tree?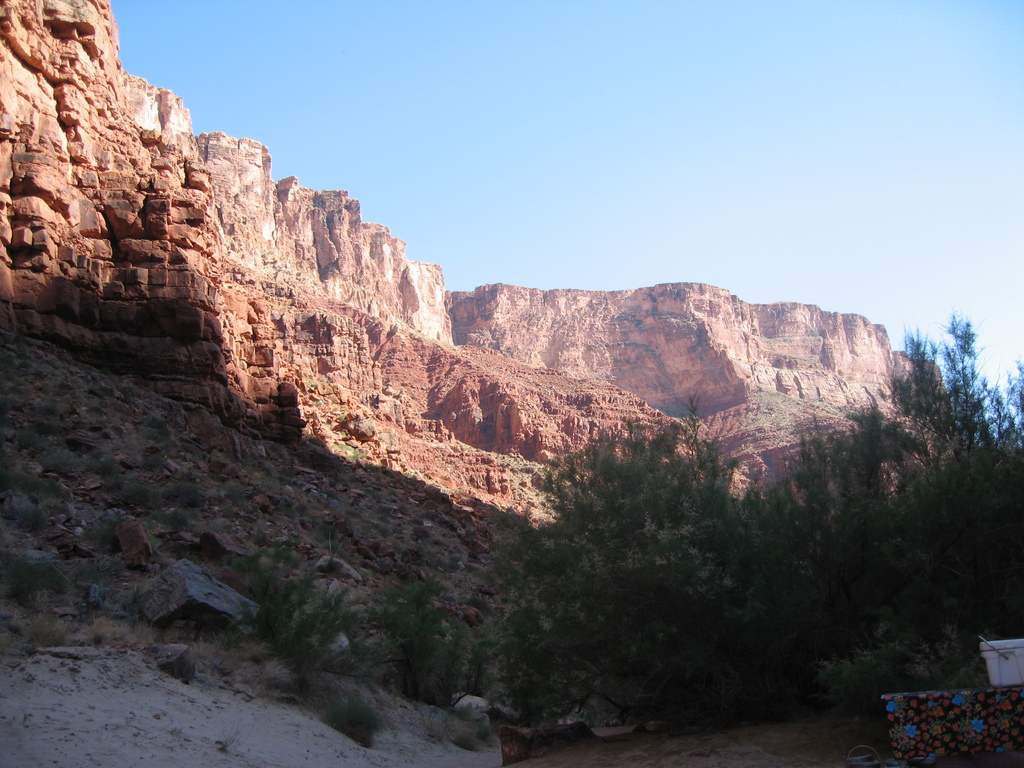
l=31, t=418, r=69, b=434
